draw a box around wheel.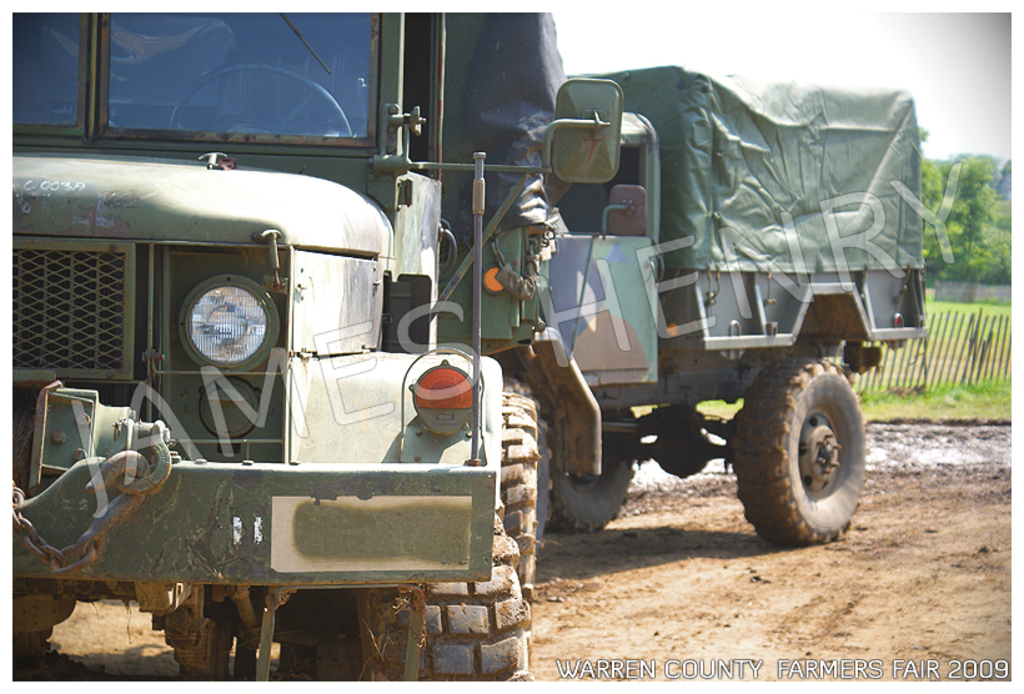
{"left": 321, "top": 517, "right": 532, "bottom": 683}.
